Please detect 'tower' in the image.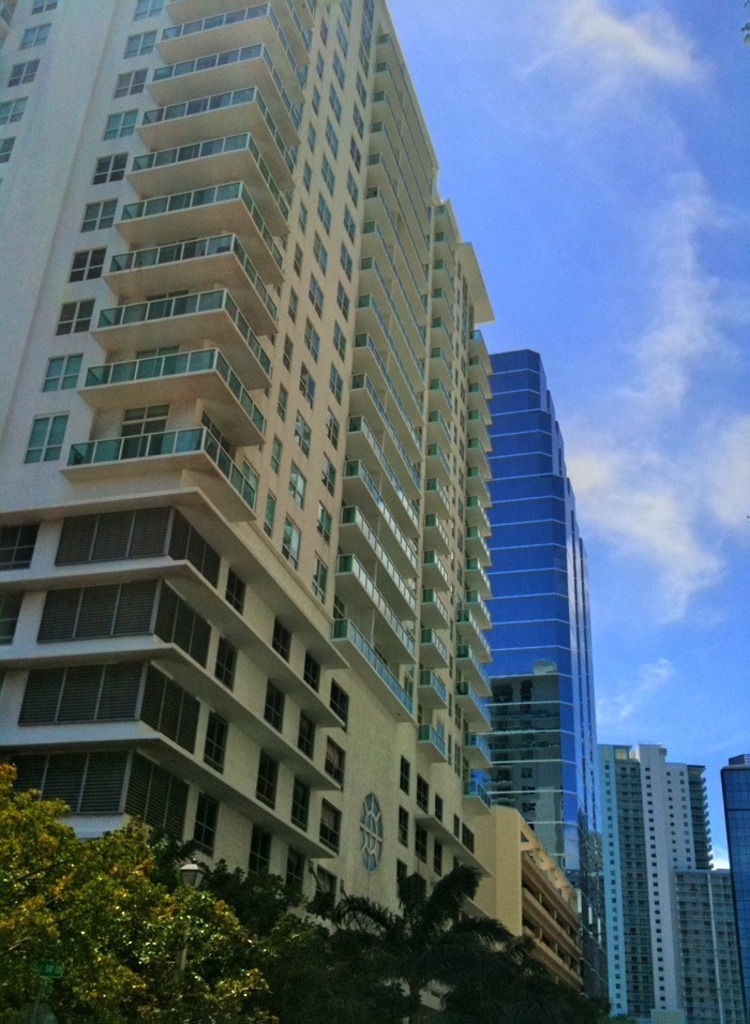
bbox=(588, 736, 715, 1023).
